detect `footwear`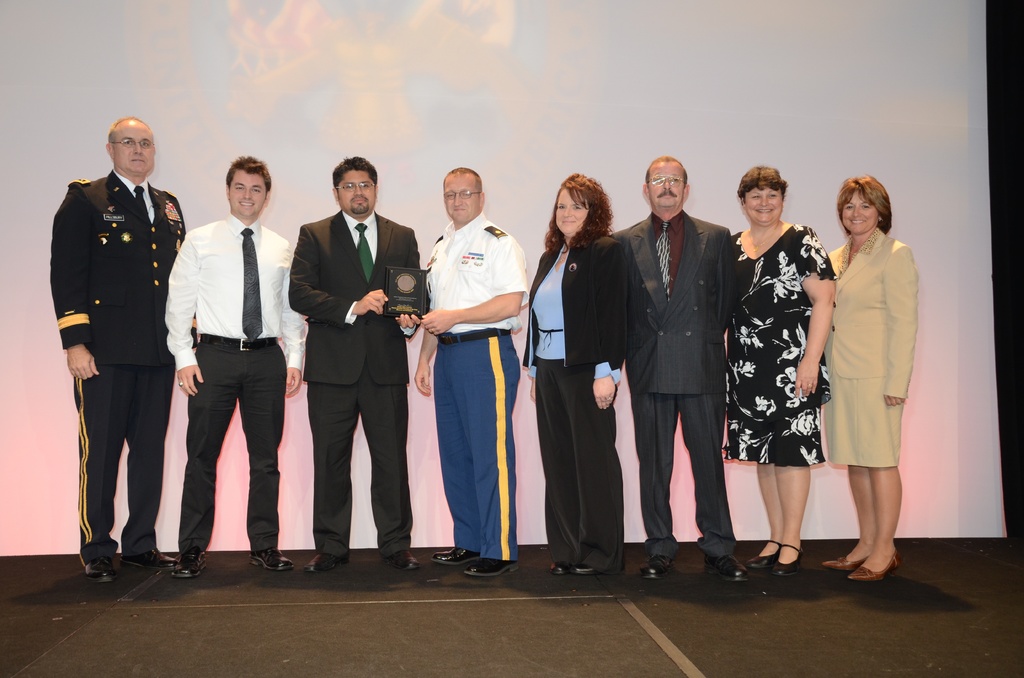
{"x1": 252, "y1": 545, "x2": 294, "y2": 569}
